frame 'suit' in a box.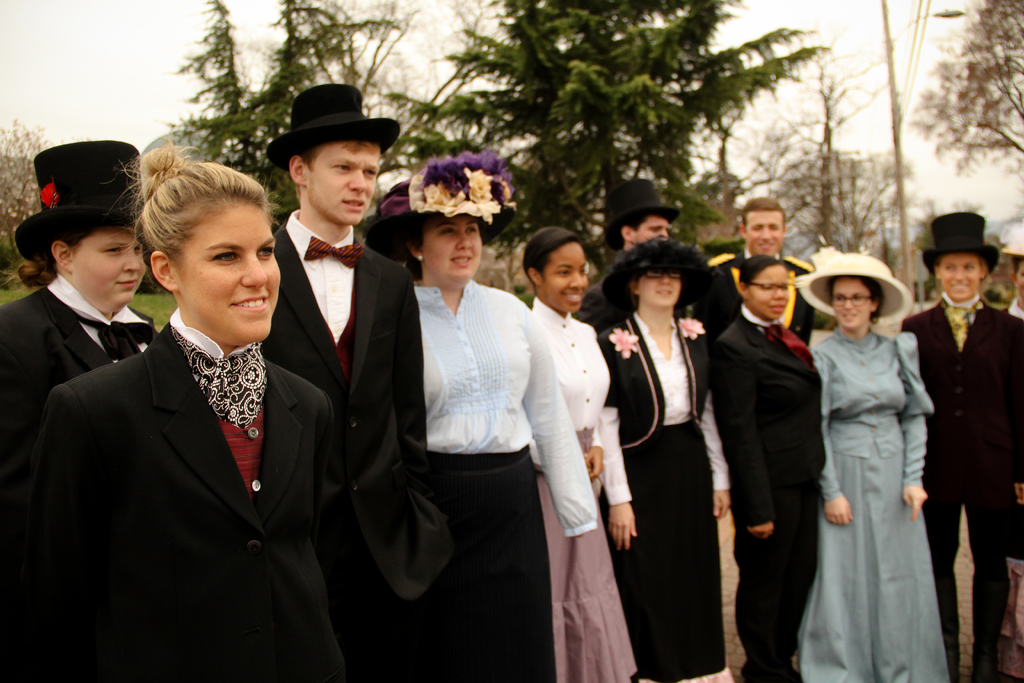
<box>578,273,622,335</box>.
